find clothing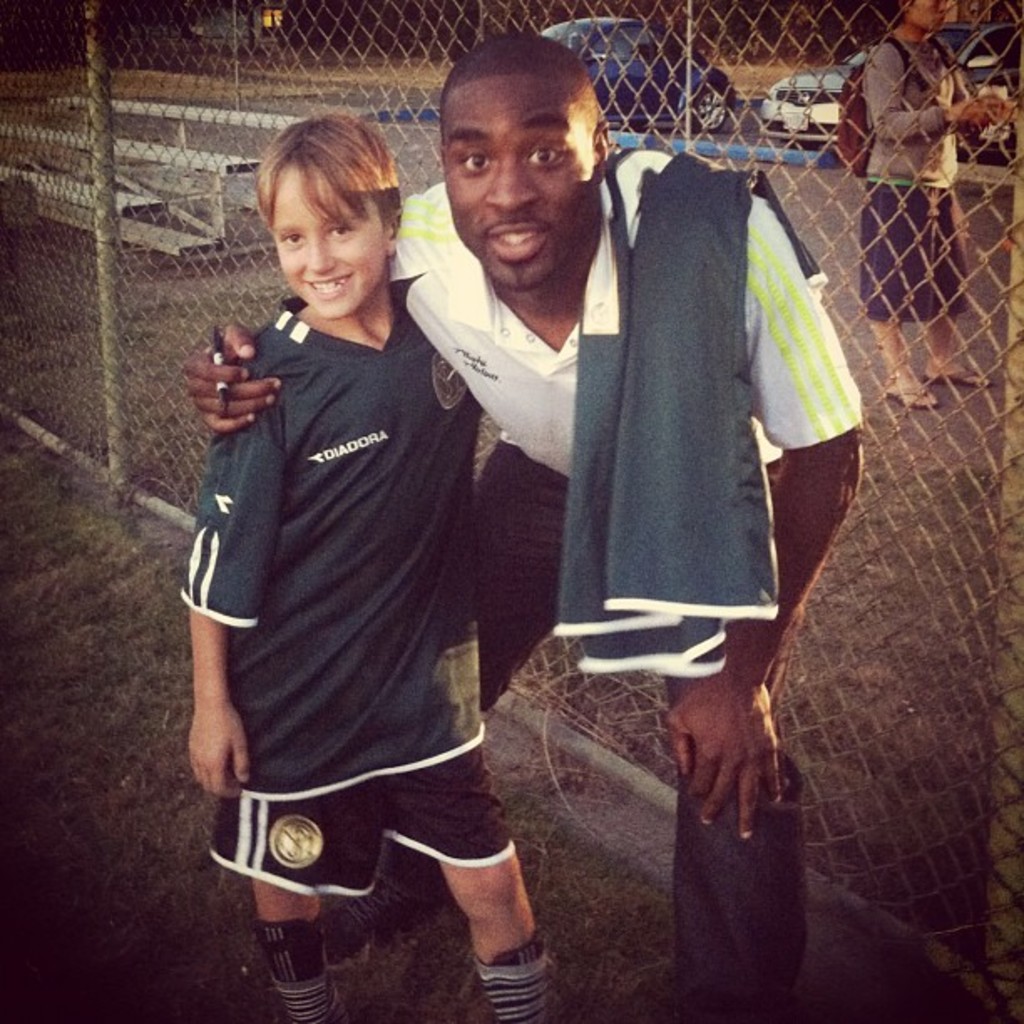
(left=862, top=32, right=975, bottom=186)
